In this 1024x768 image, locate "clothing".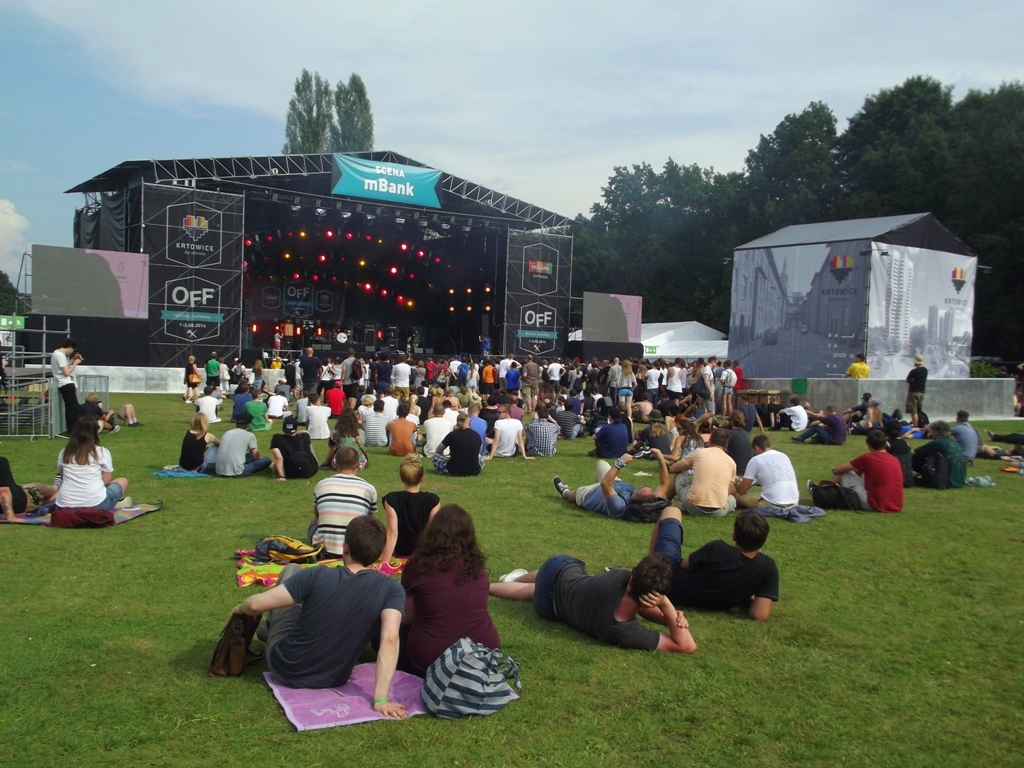
Bounding box: 600,423,638,459.
